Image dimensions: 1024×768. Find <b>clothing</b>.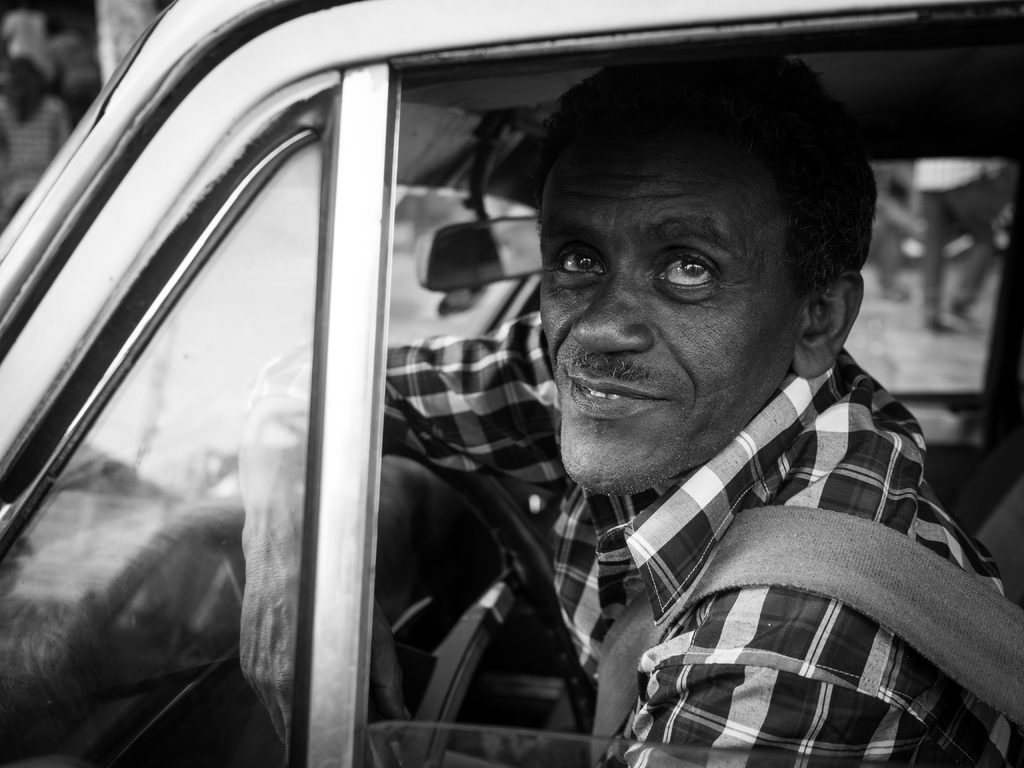
0,97,70,220.
